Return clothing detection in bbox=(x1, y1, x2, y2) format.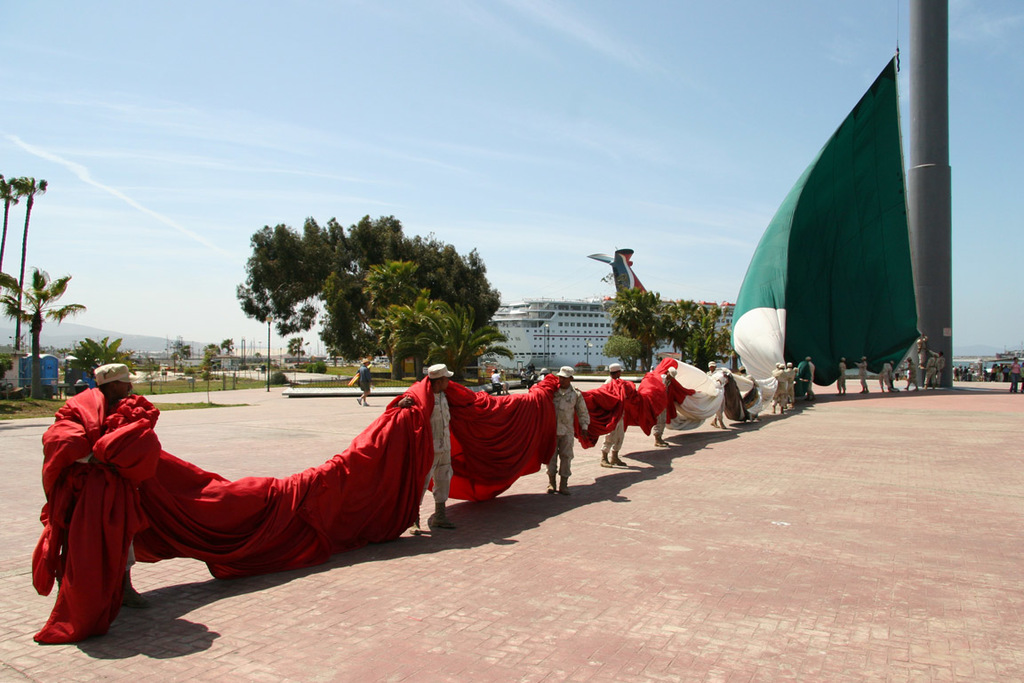
bbox=(652, 374, 664, 435).
